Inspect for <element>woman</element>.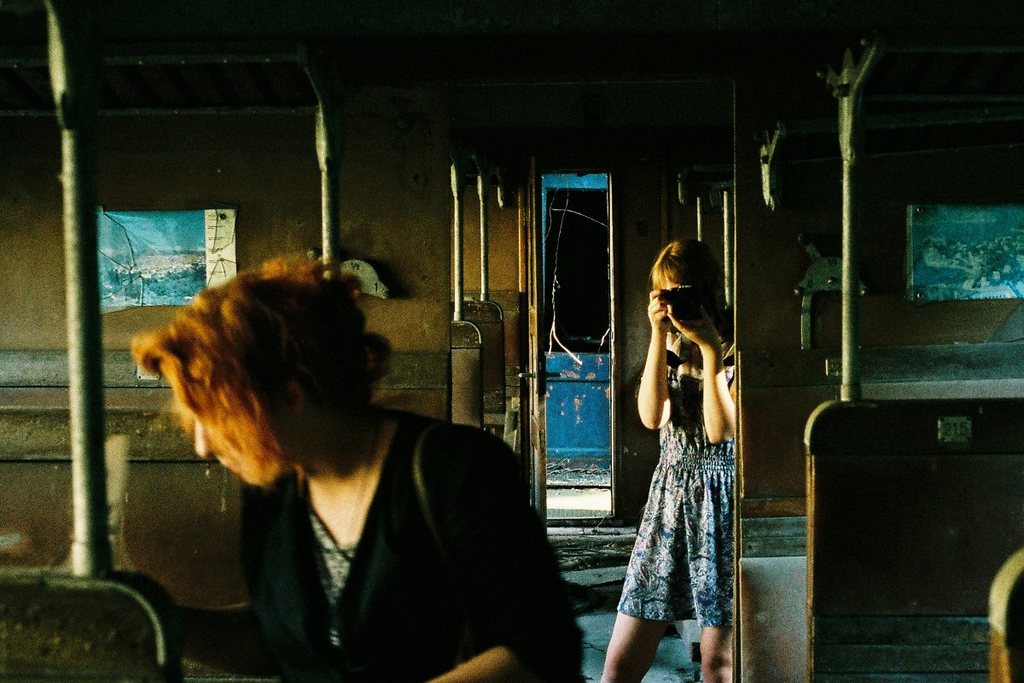
Inspection: <bbox>624, 230, 754, 648</bbox>.
